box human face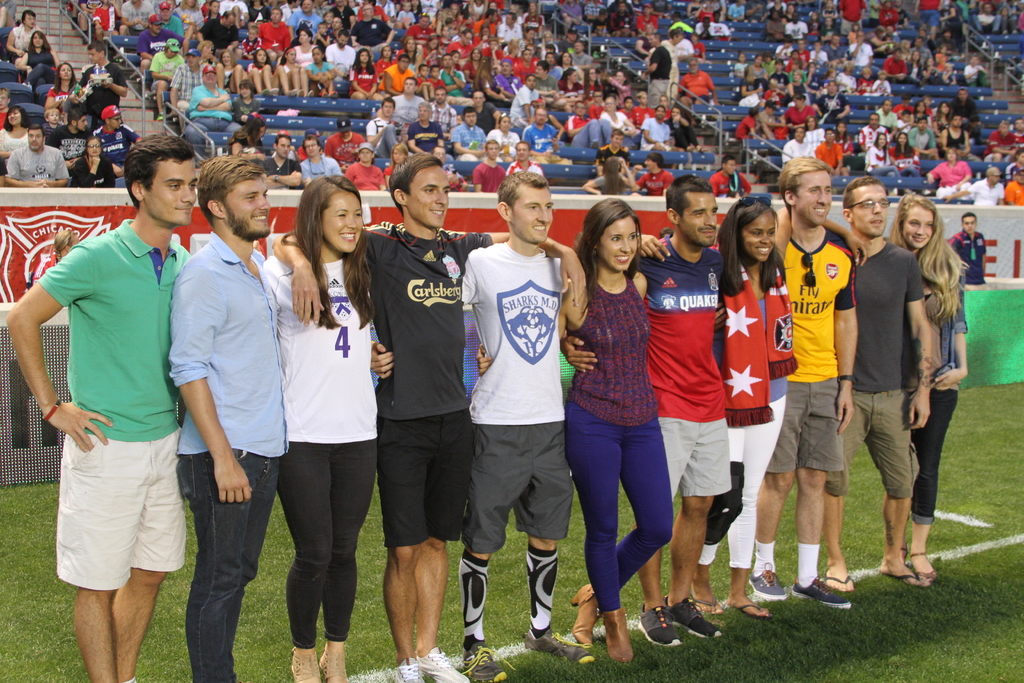
575, 44, 582, 49
